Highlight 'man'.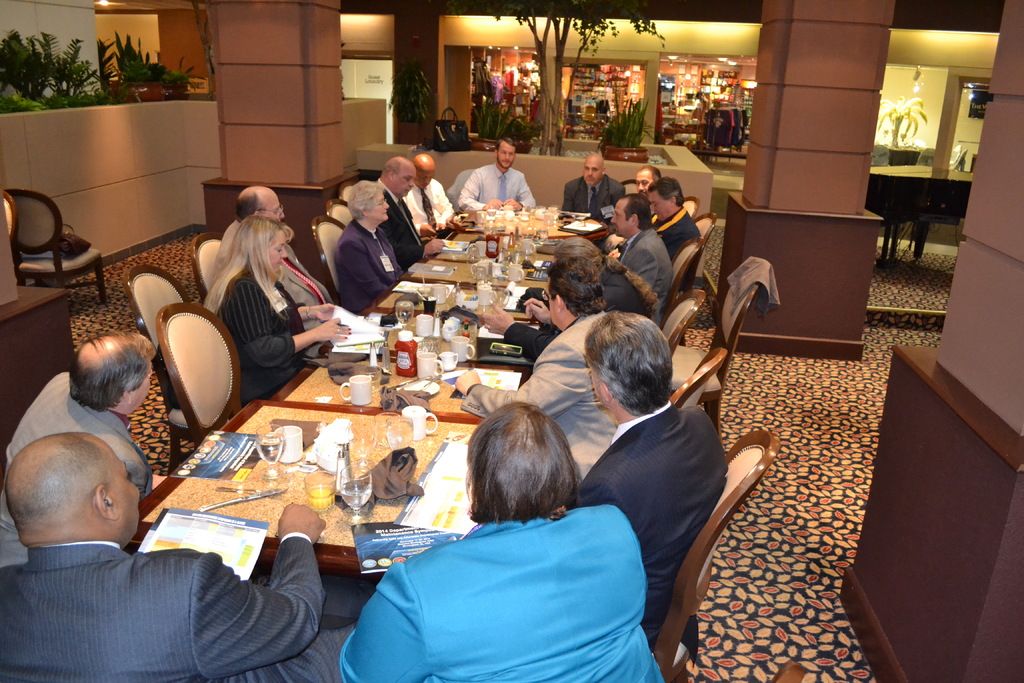
Highlighted region: rect(638, 165, 662, 194).
